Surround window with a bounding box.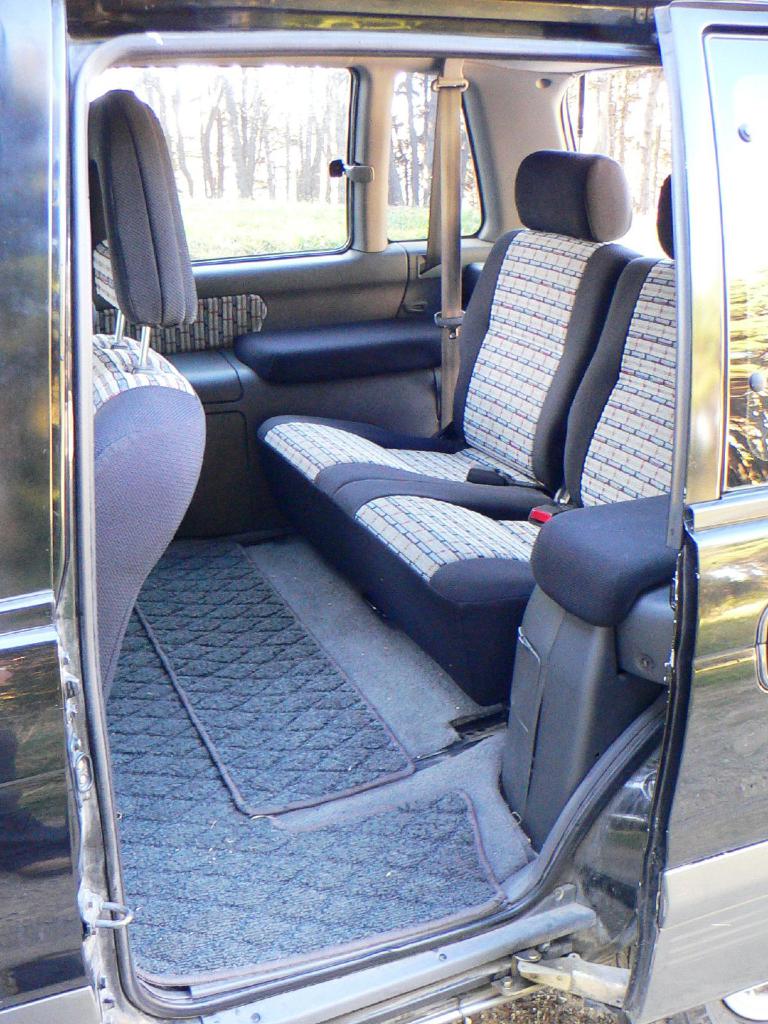
select_region(174, 68, 379, 289).
